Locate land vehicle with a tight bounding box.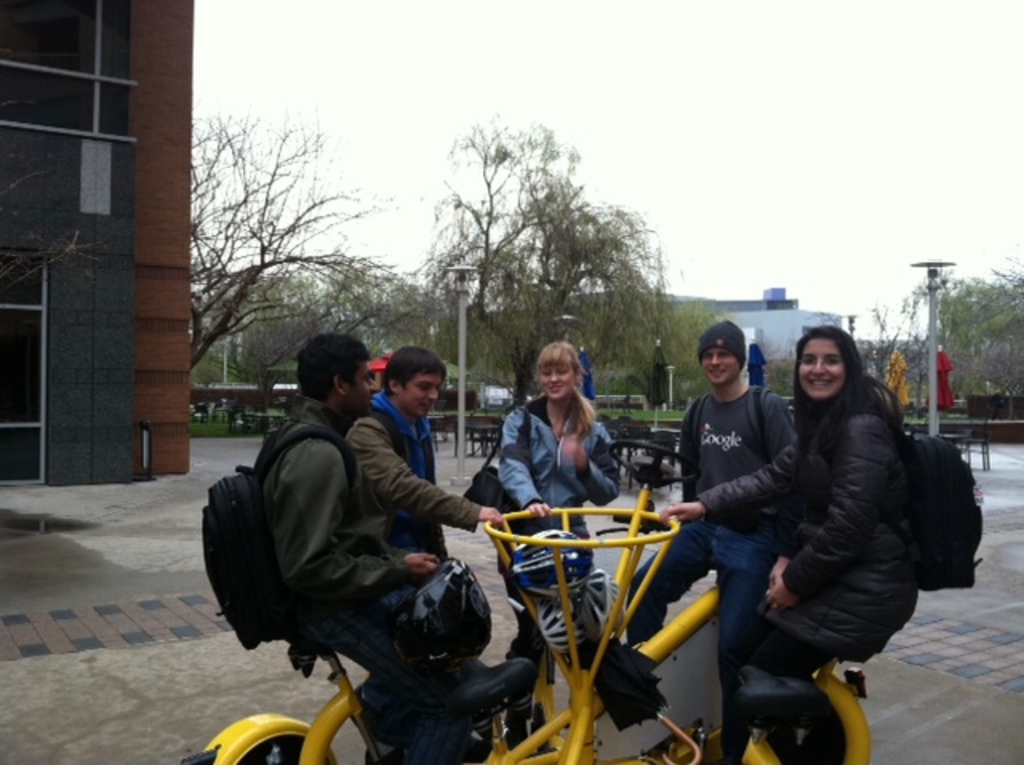
<box>189,439,870,763</box>.
